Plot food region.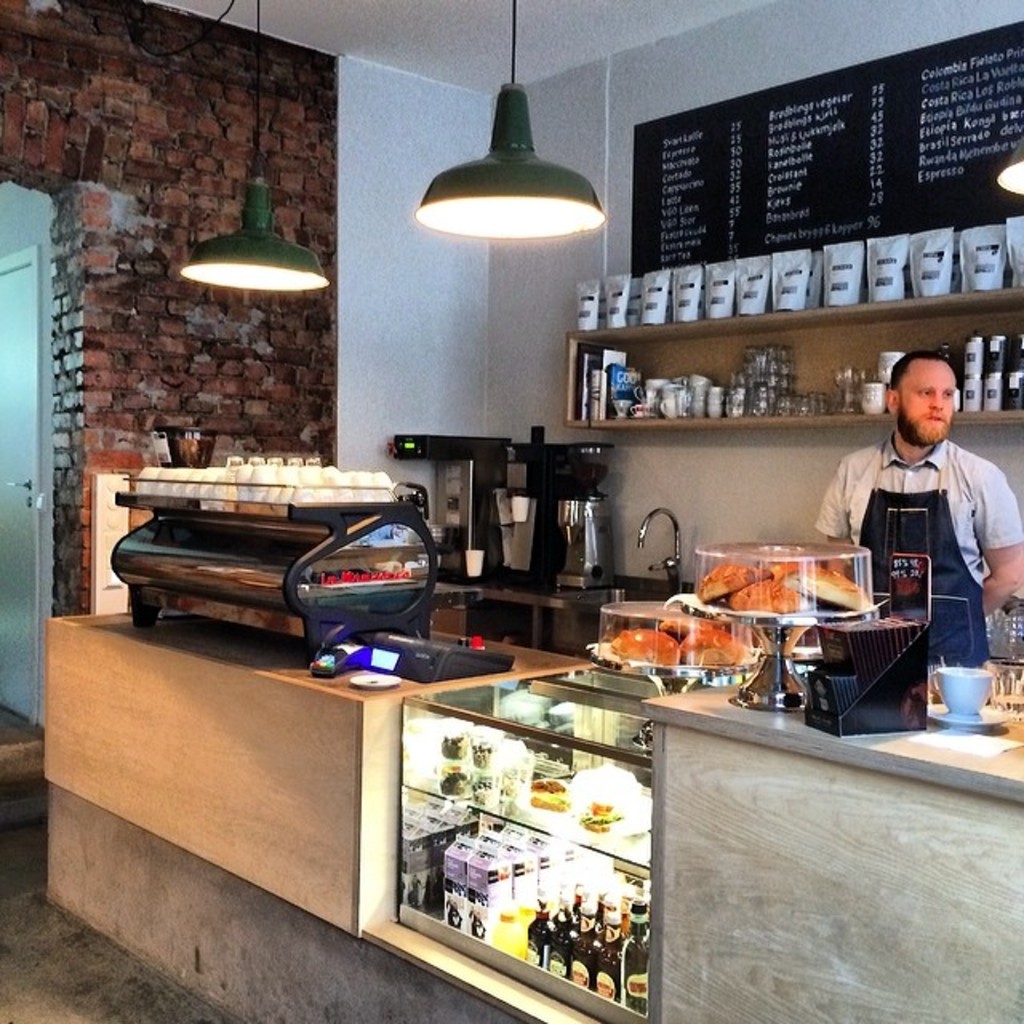
Plotted at (left=725, top=576, right=802, bottom=614).
